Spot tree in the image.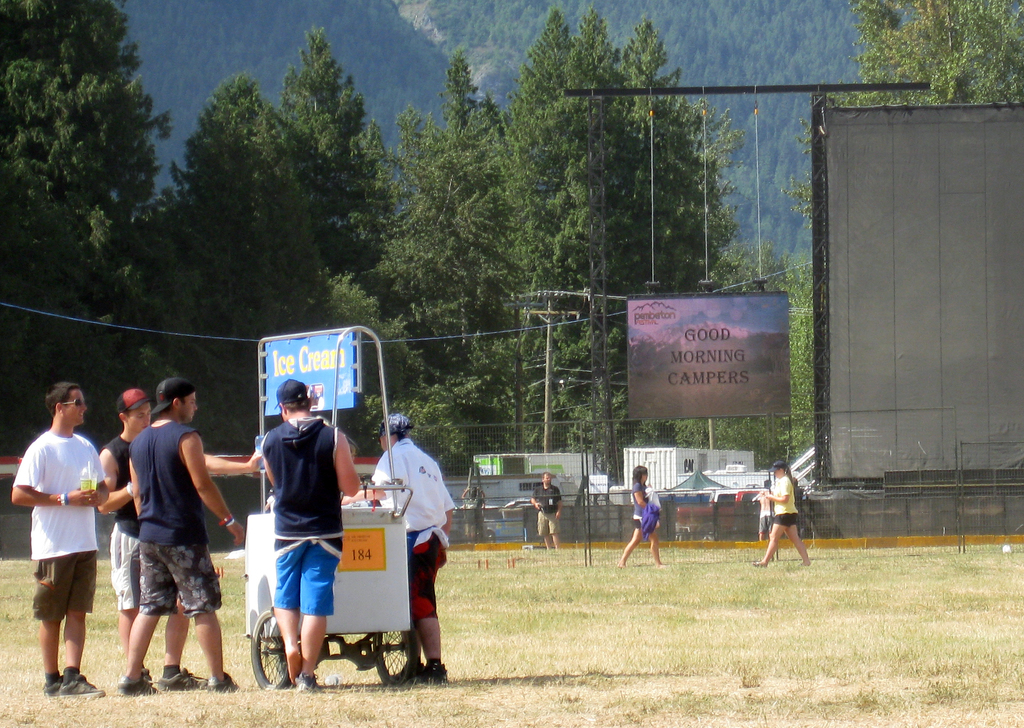
tree found at locate(601, 20, 742, 374).
